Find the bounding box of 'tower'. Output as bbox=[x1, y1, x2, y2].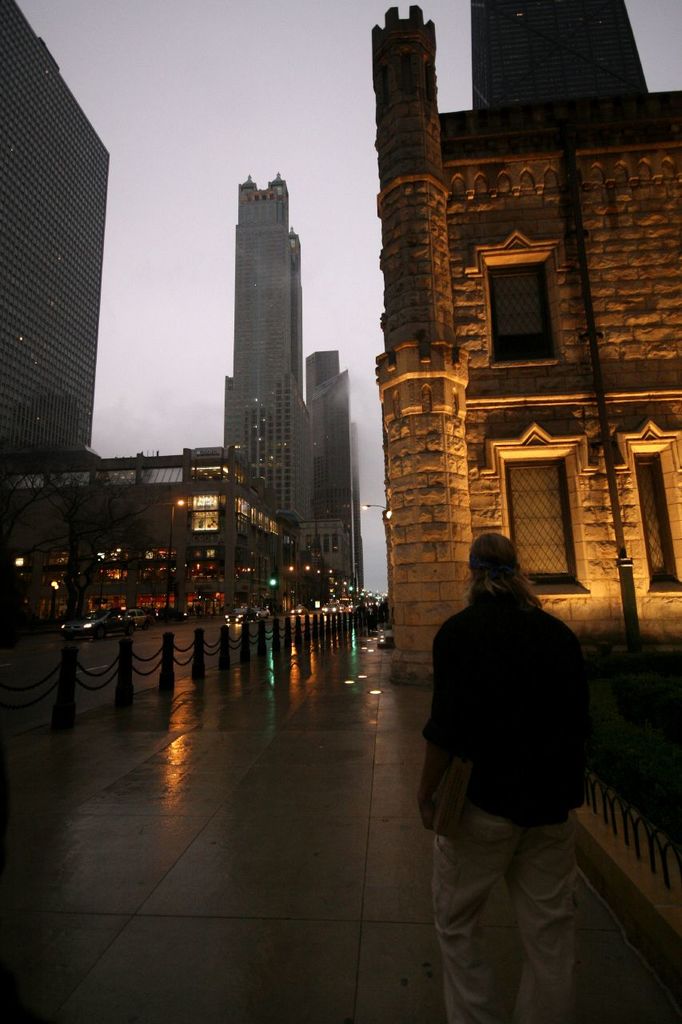
bbox=[187, 123, 349, 562].
